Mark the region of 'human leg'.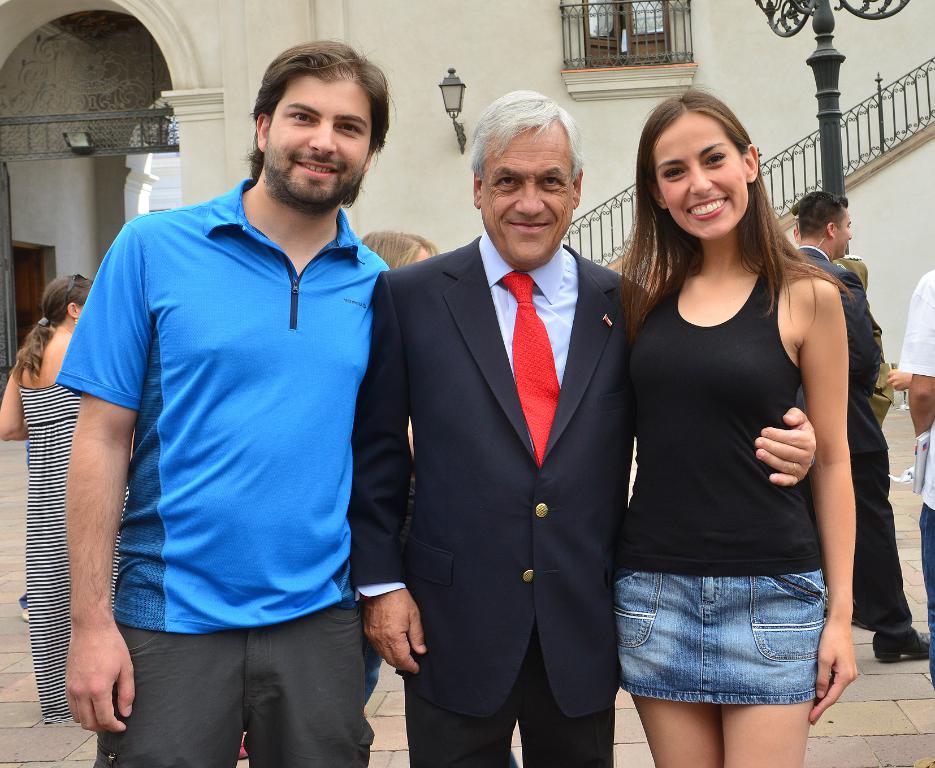
Region: 522:667:612:766.
